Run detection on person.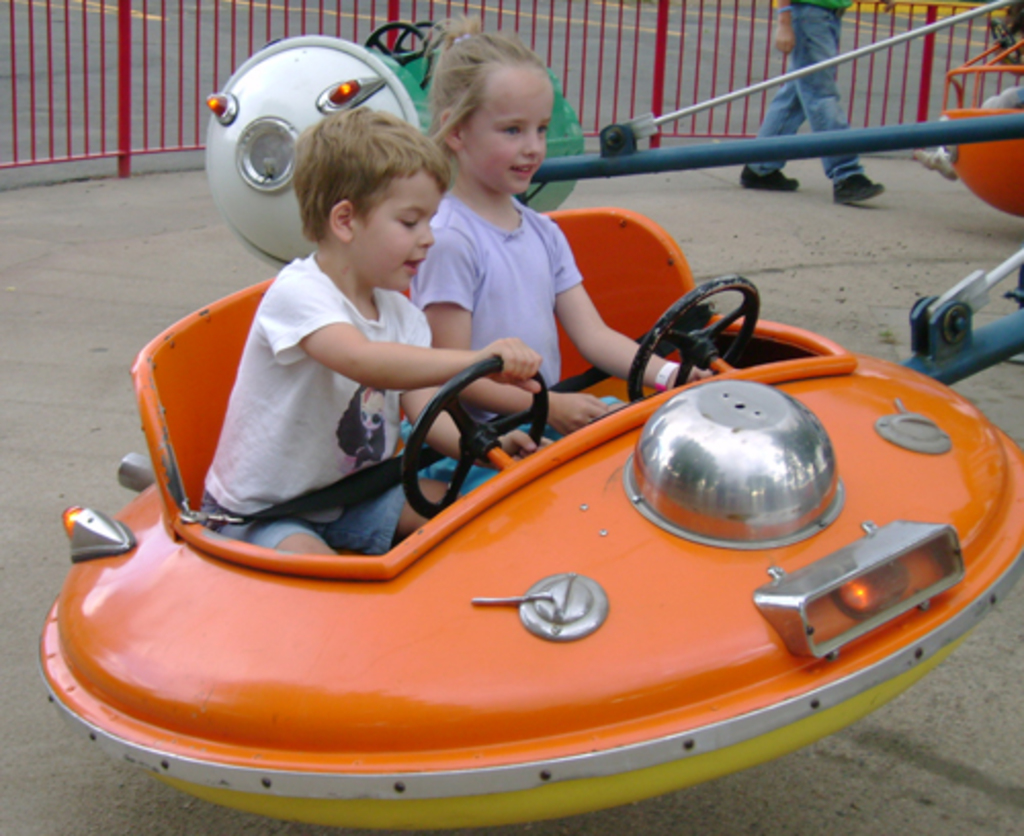
Result: <box>741,0,887,211</box>.
